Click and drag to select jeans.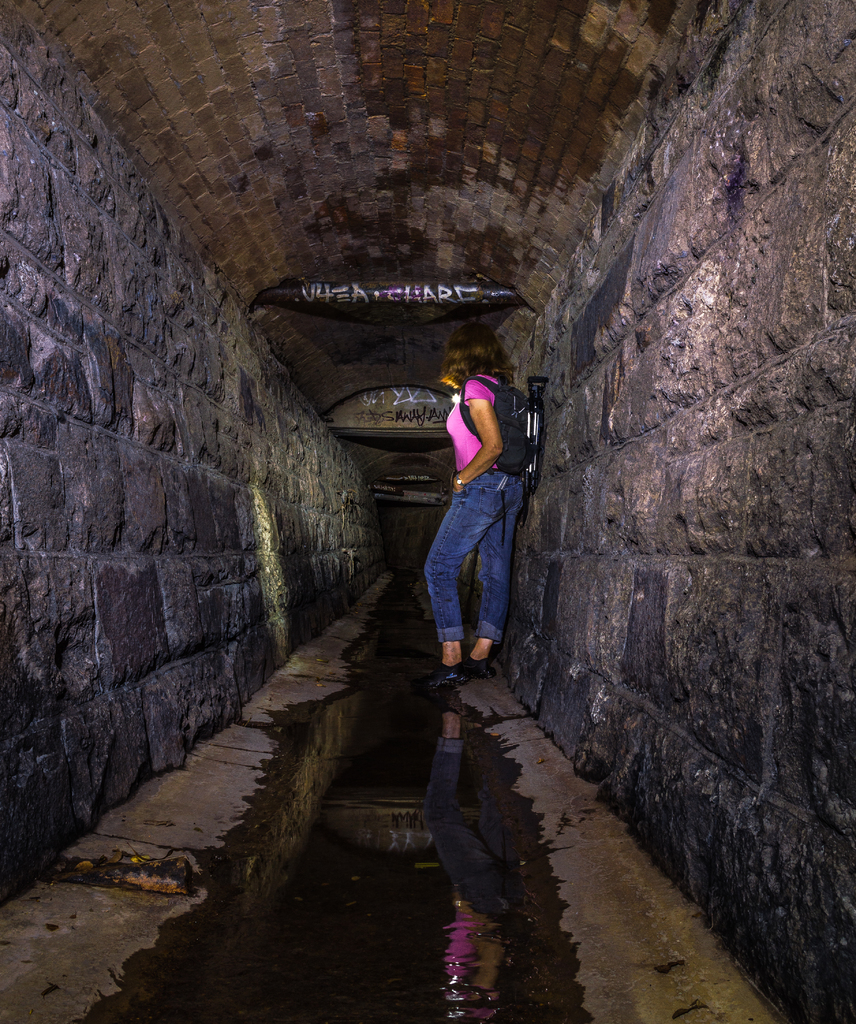
Selection: select_region(422, 474, 516, 662).
